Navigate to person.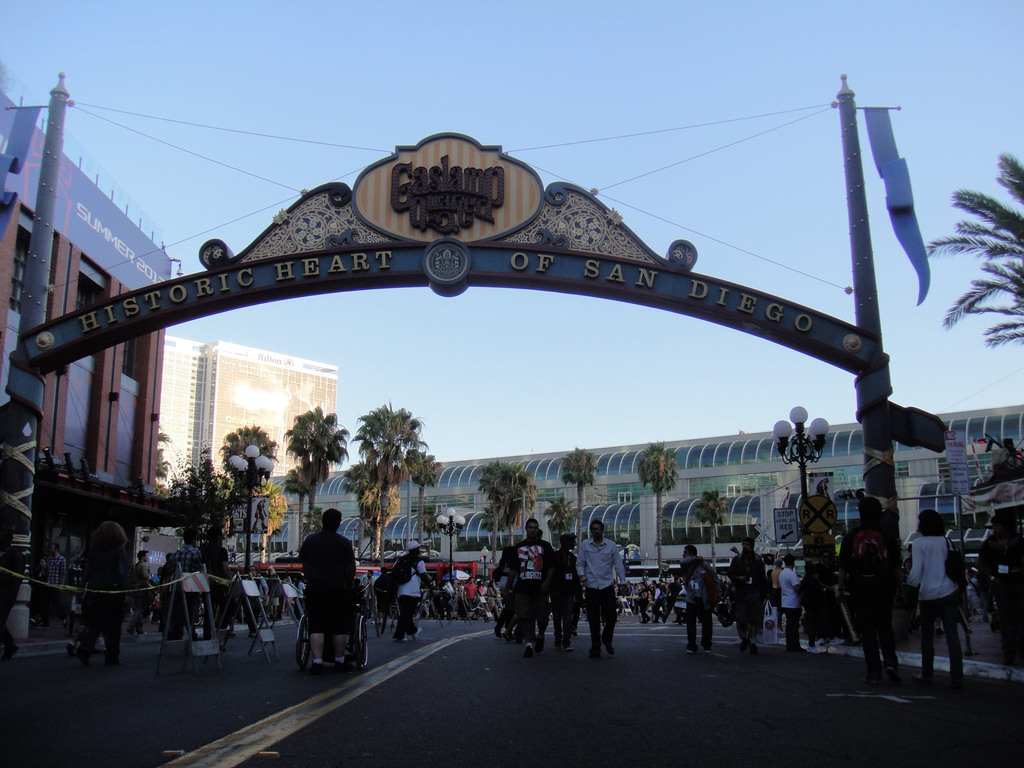
Navigation target: 680:538:721:653.
